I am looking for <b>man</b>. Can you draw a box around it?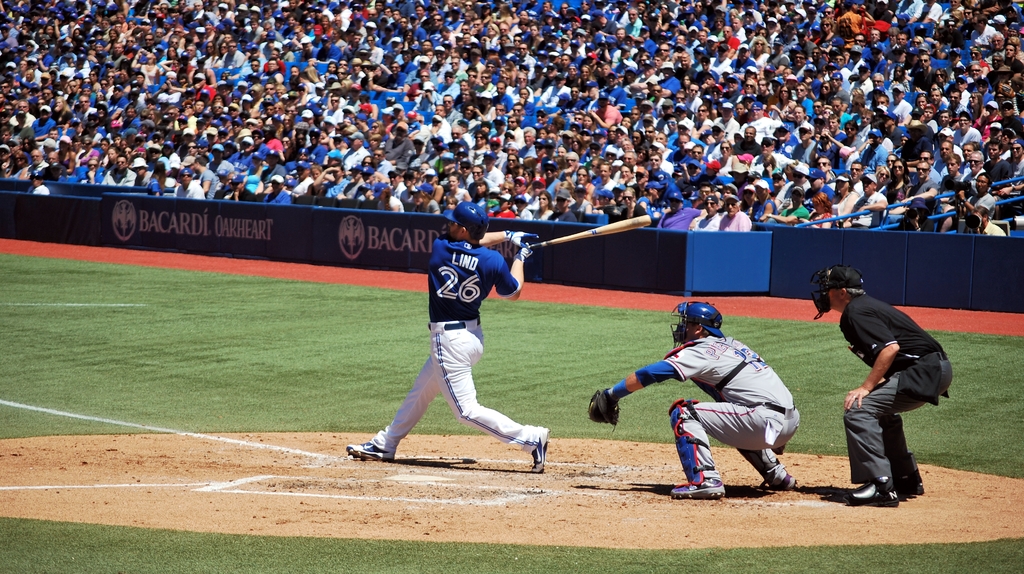
Sure, the bounding box is x1=150 y1=29 x2=168 y2=53.
